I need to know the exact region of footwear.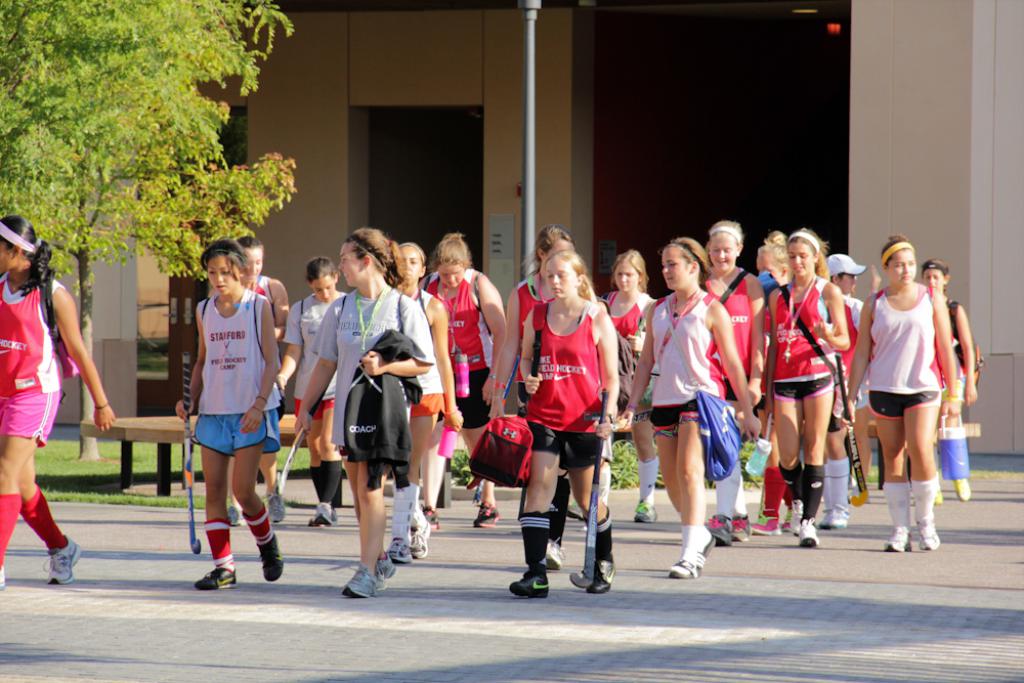
Region: bbox(311, 501, 333, 527).
